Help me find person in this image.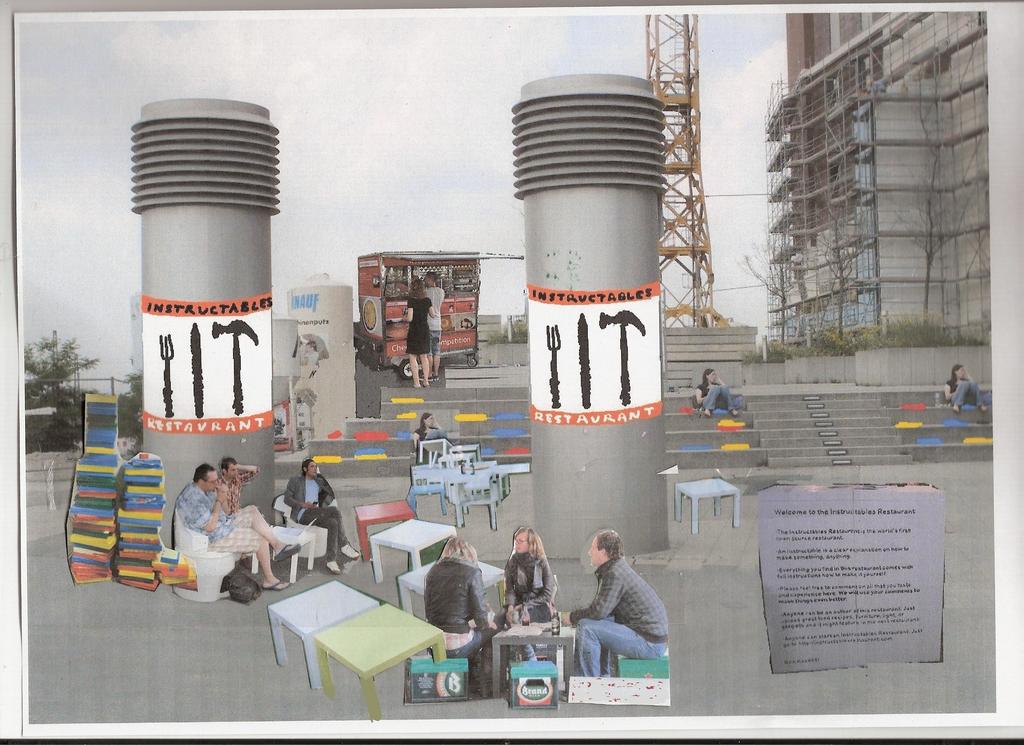
Found it: box=[419, 270, 444, 382].
